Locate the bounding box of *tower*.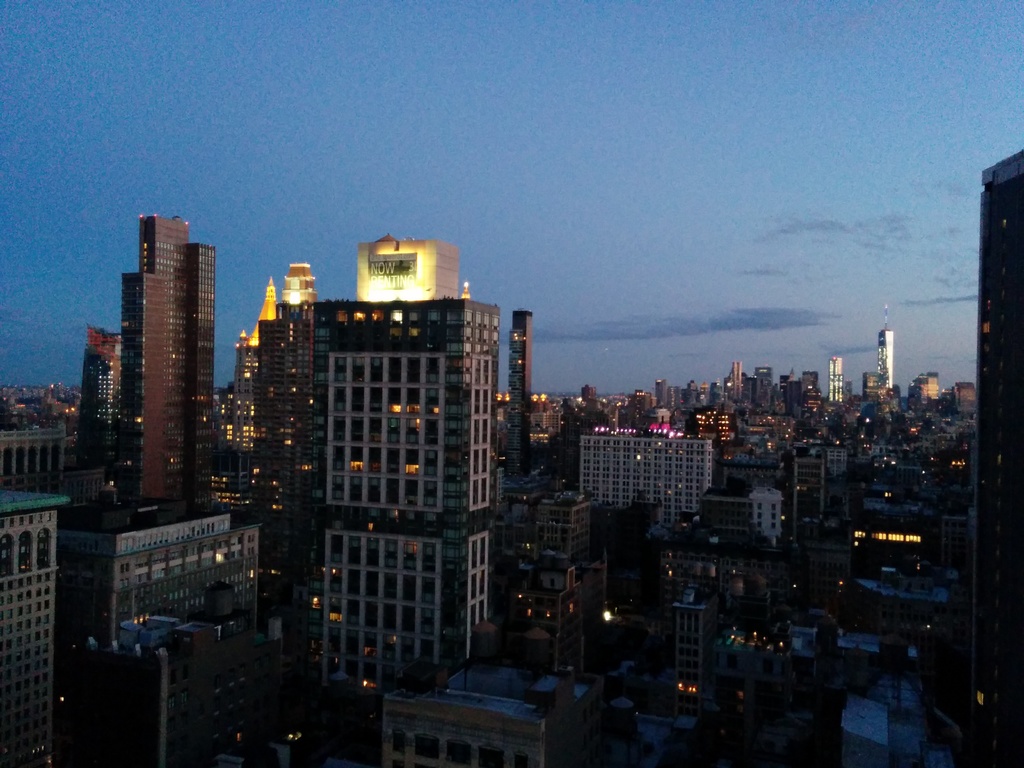
Bounding box: pyautogui.locateOnScreen(80, 190, 225, 501).
